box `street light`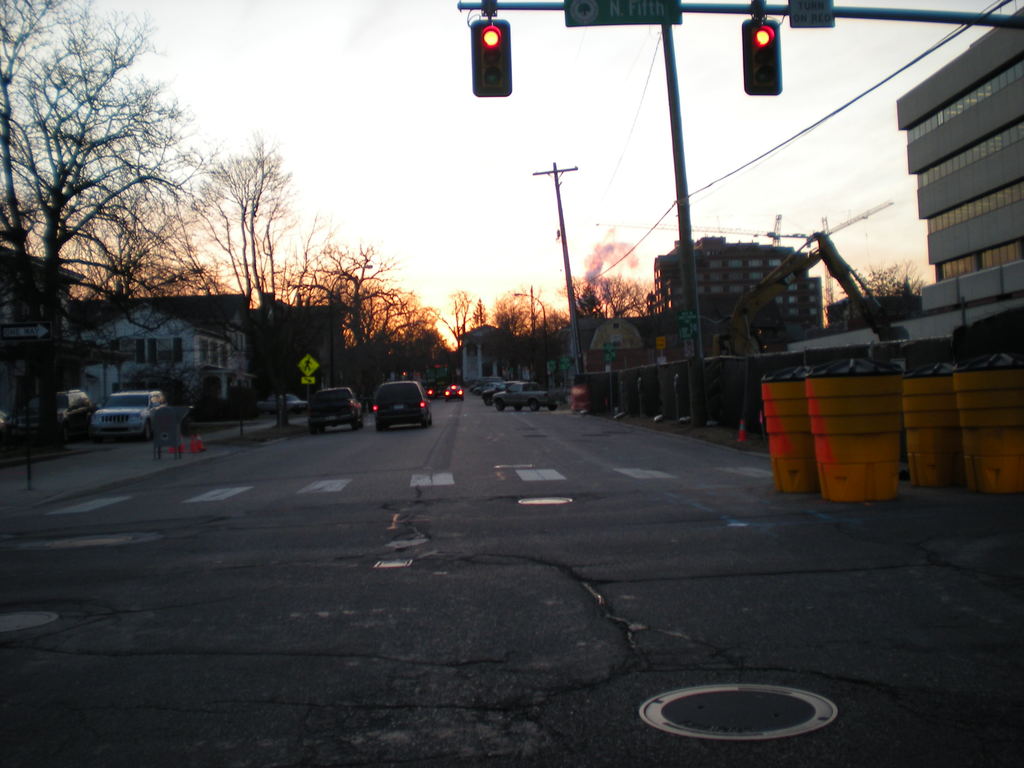
(517,291,554,385)
